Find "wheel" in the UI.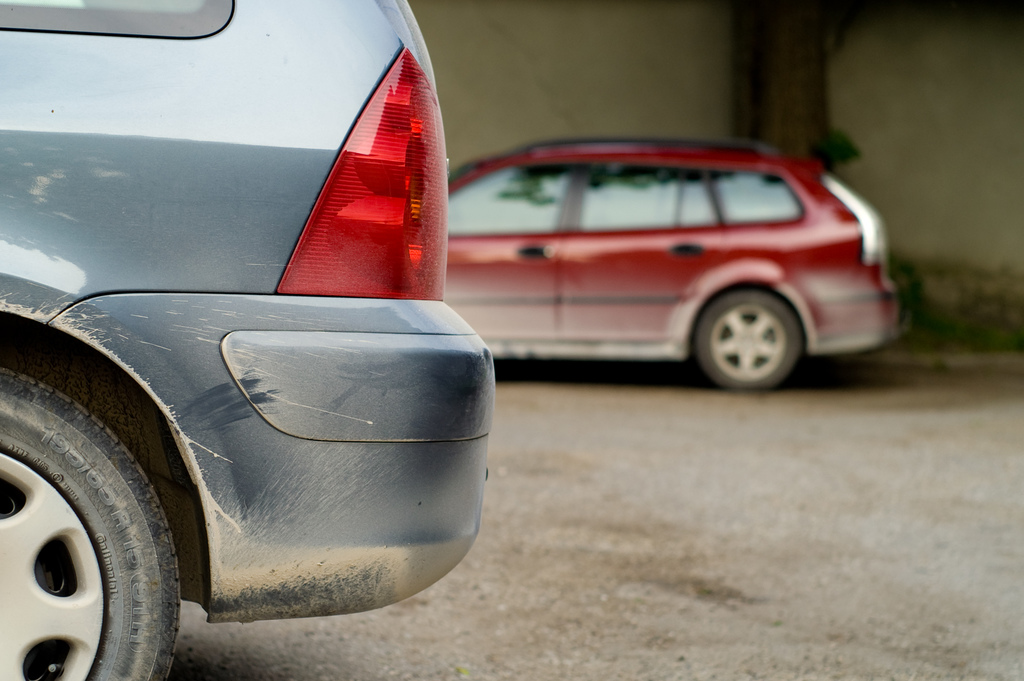
UI element at Rect(2, 366, 174, 666).
